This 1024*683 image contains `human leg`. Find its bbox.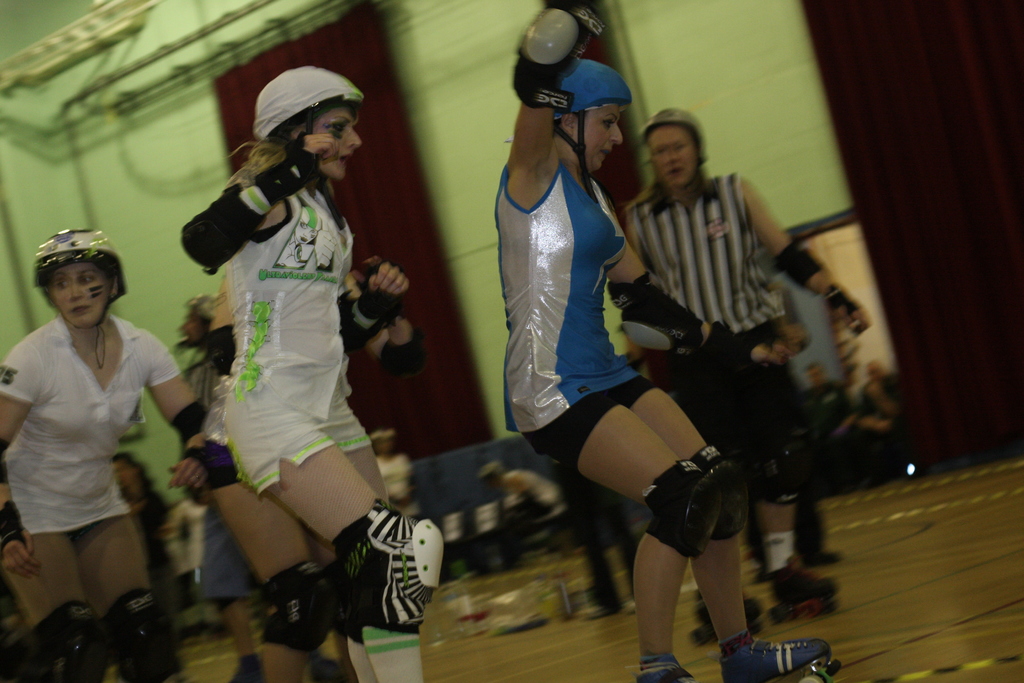
crop(610, 361, 833, 682).
